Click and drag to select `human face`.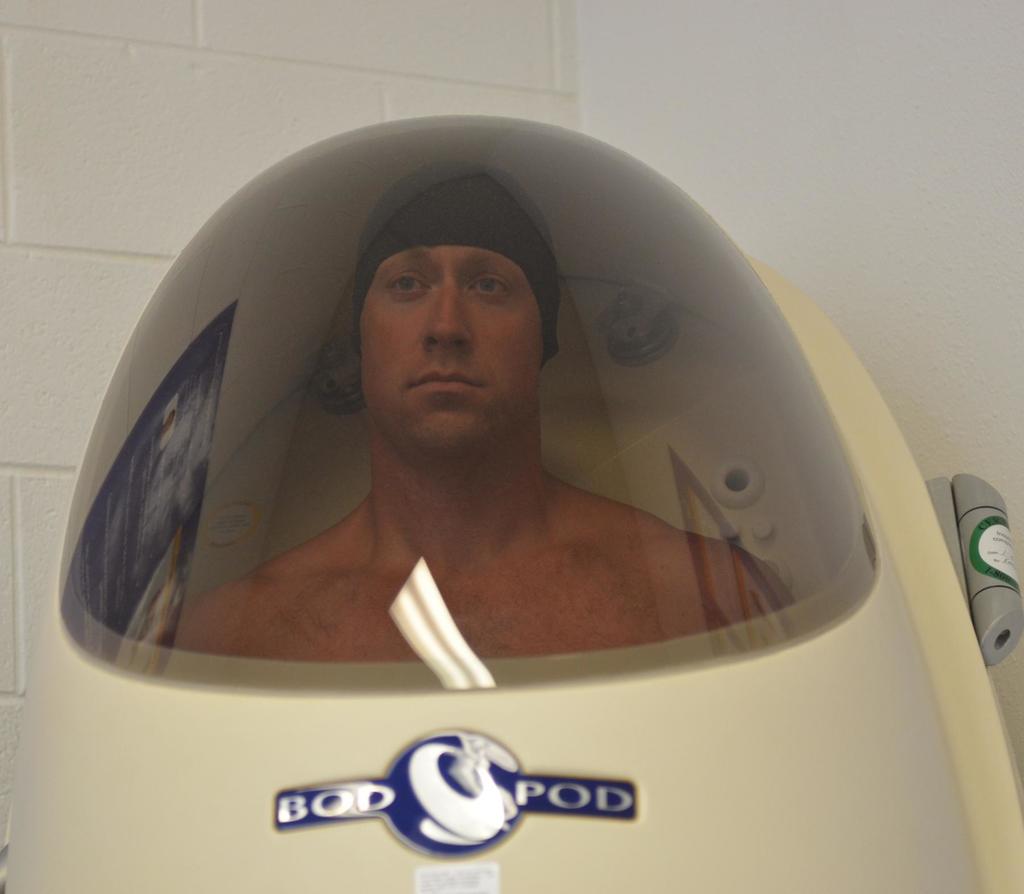
Selection: Rect(358, 246, 549, 461).
